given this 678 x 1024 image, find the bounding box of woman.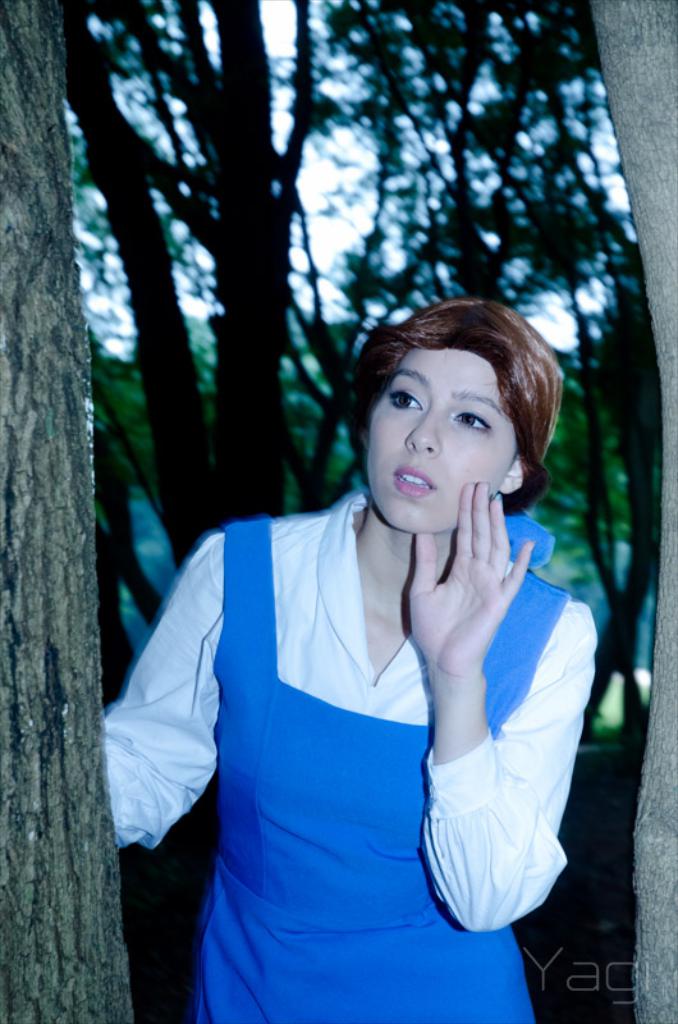
<box>113,296,592,989</box>.
